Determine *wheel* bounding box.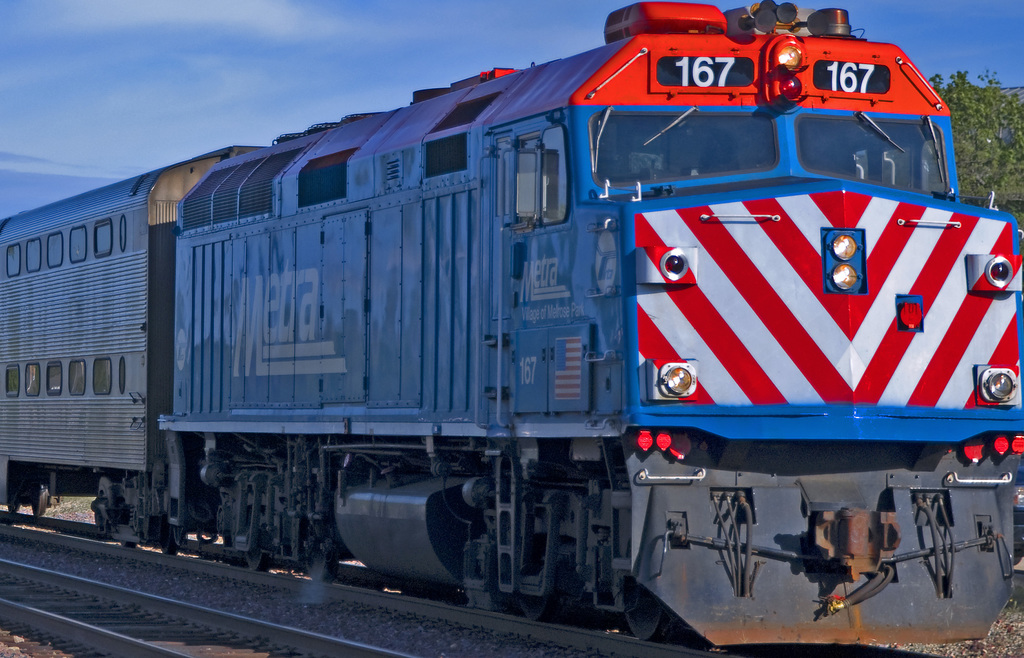
Determined: box=[307, 559, 337, 581].
